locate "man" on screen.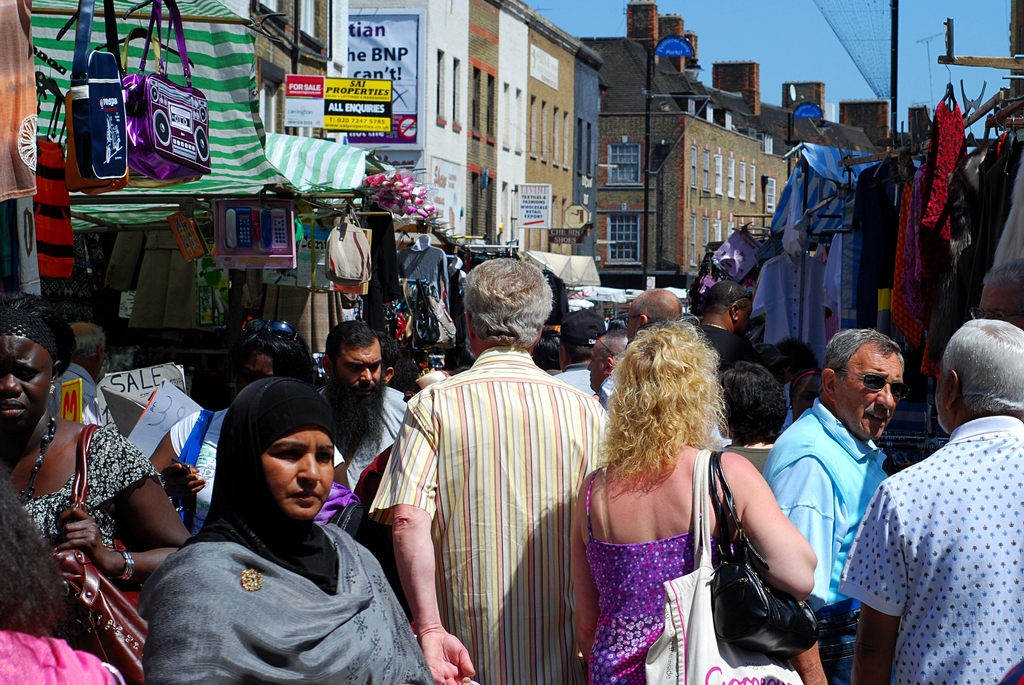
On screen at l=383, t=258, r=618, b=684.
